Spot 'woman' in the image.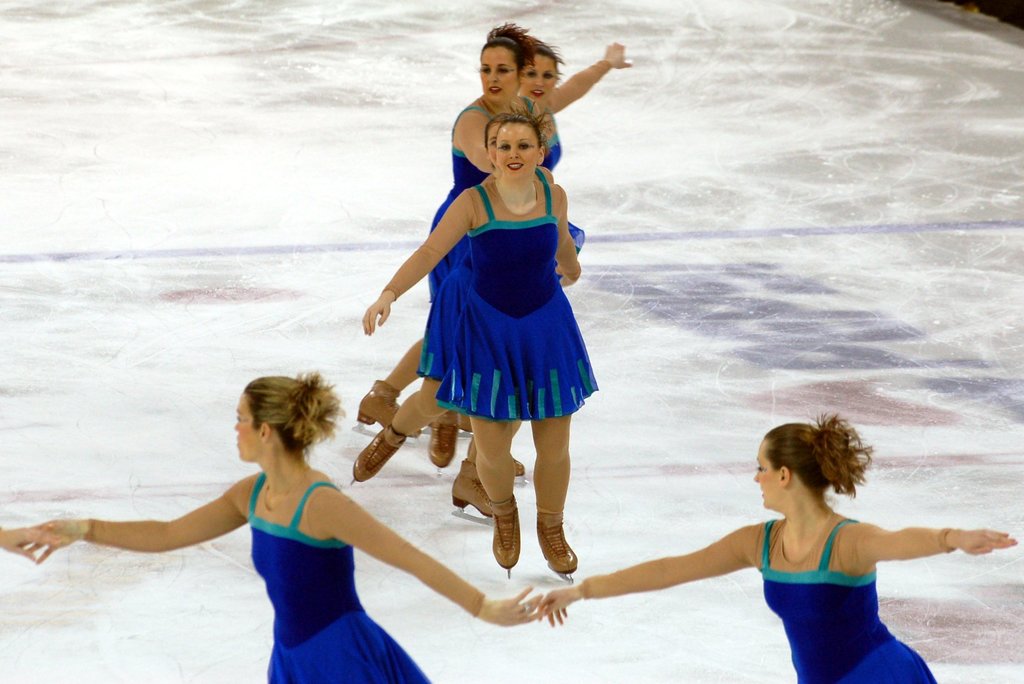
'woman' found at bbox(509, 36, 560, 171).
